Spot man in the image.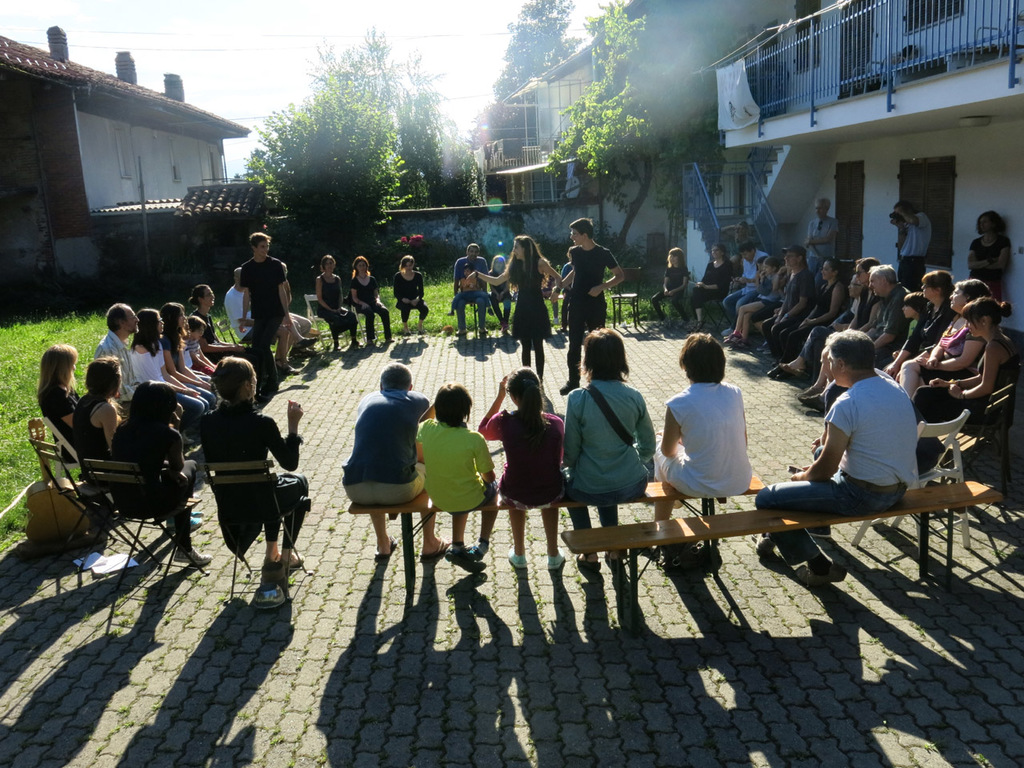
man found at l=93, t=302, r=183, b=417.
